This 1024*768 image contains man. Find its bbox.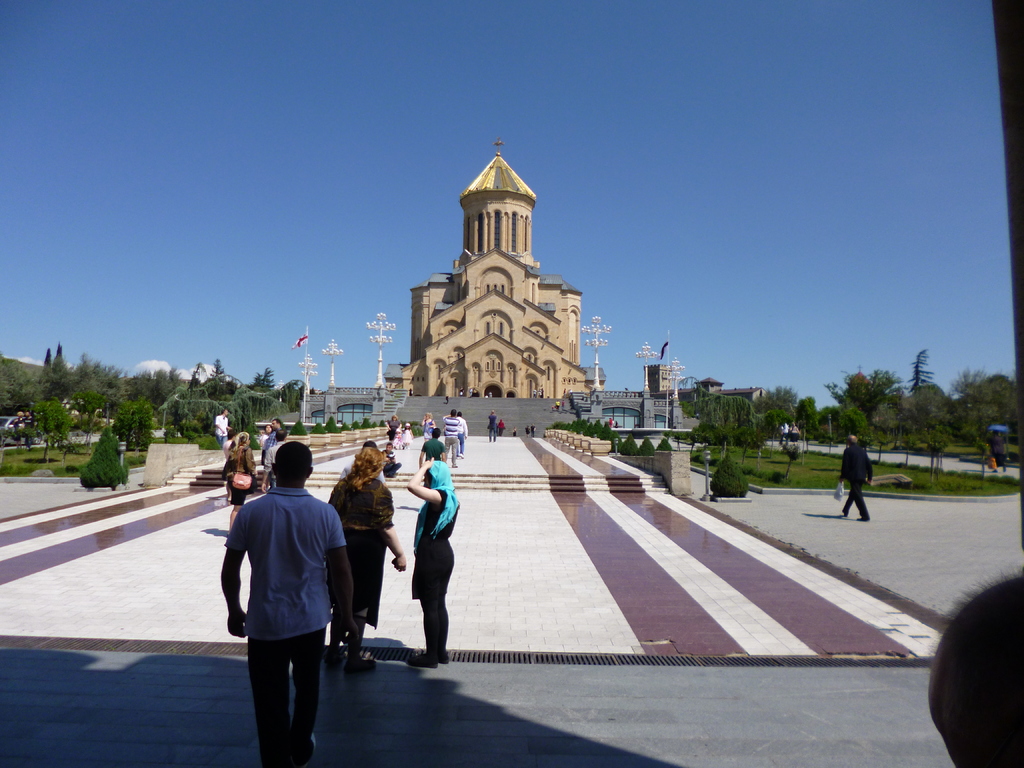
{"x1": 442, "y1": 408, "x2": 459, "y2": 468}.
